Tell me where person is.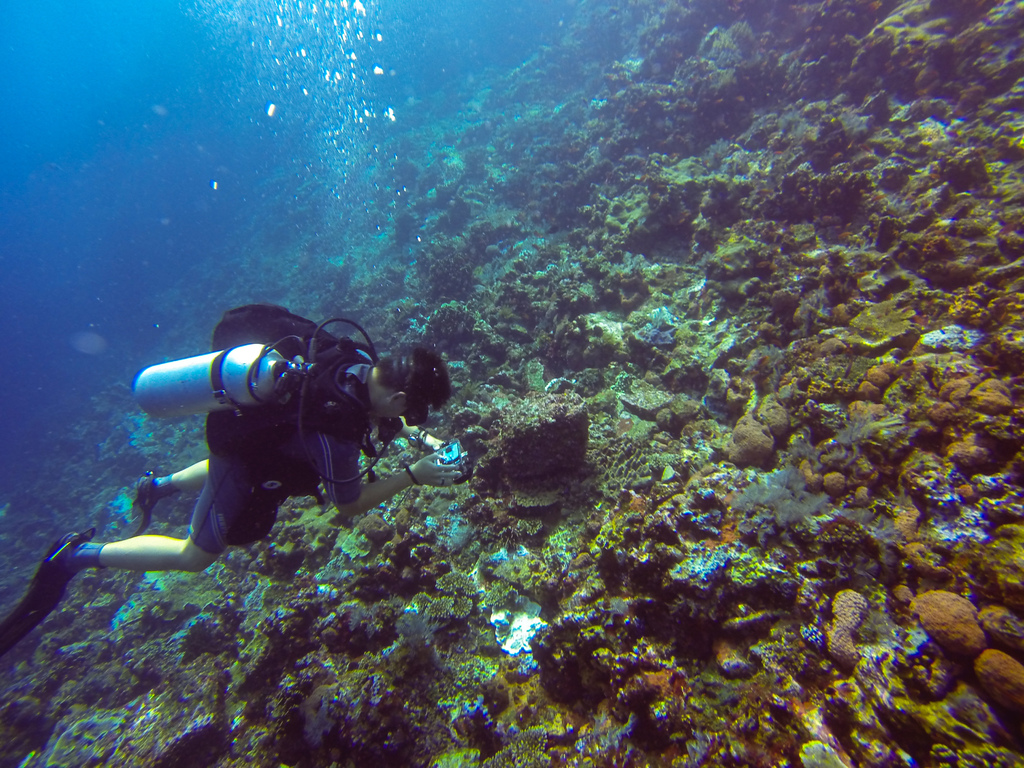
person is at <region>57, 300, 401, 656</region>.
